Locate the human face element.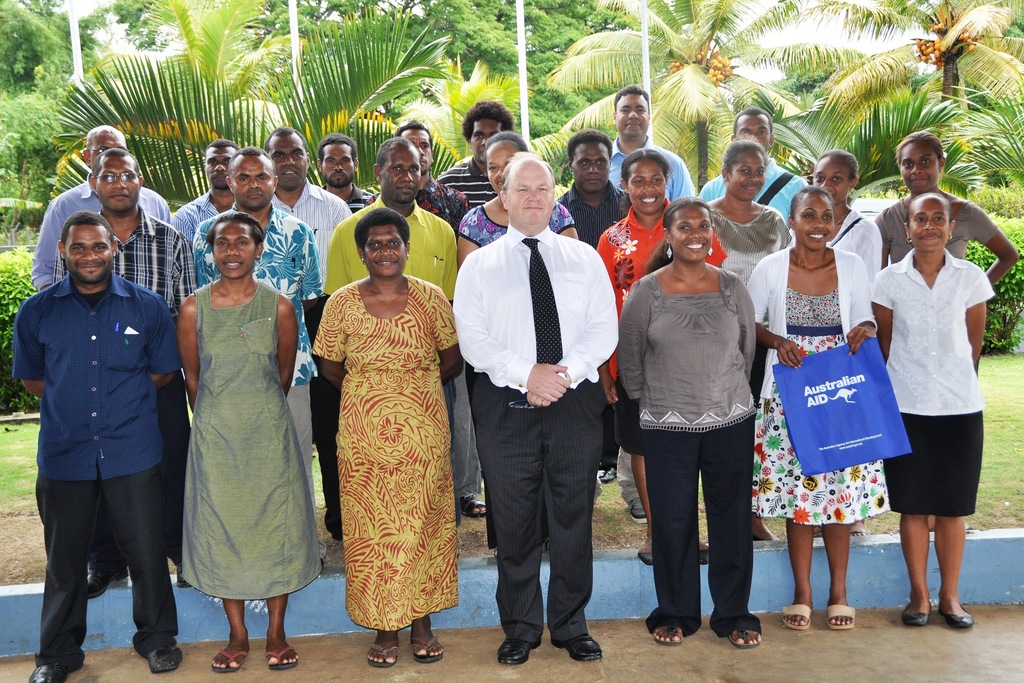
Element bbox: rect(66, 227, 111, 285).
